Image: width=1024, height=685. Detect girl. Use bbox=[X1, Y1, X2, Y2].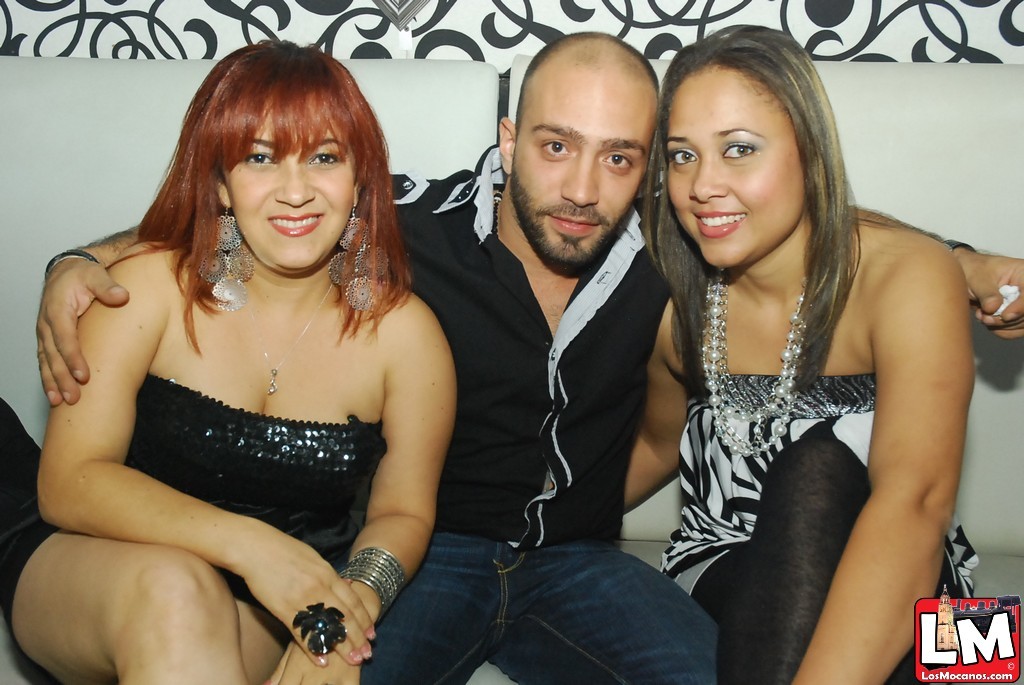
bbox=[623, 23, 973, 684].
